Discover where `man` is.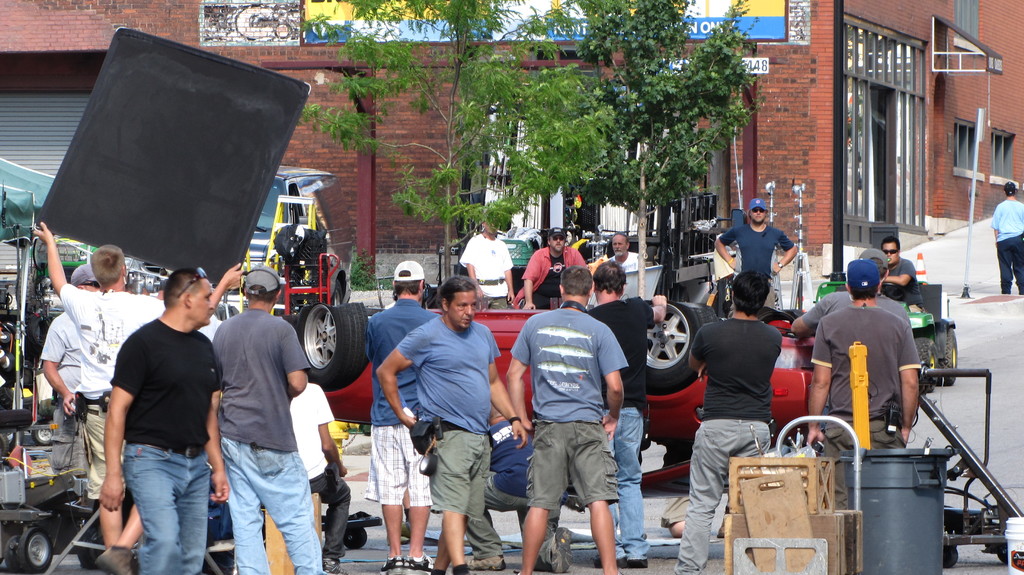
Discovered at {"left": 101, "top": 270, "right": 230, "bottom": 574}.
